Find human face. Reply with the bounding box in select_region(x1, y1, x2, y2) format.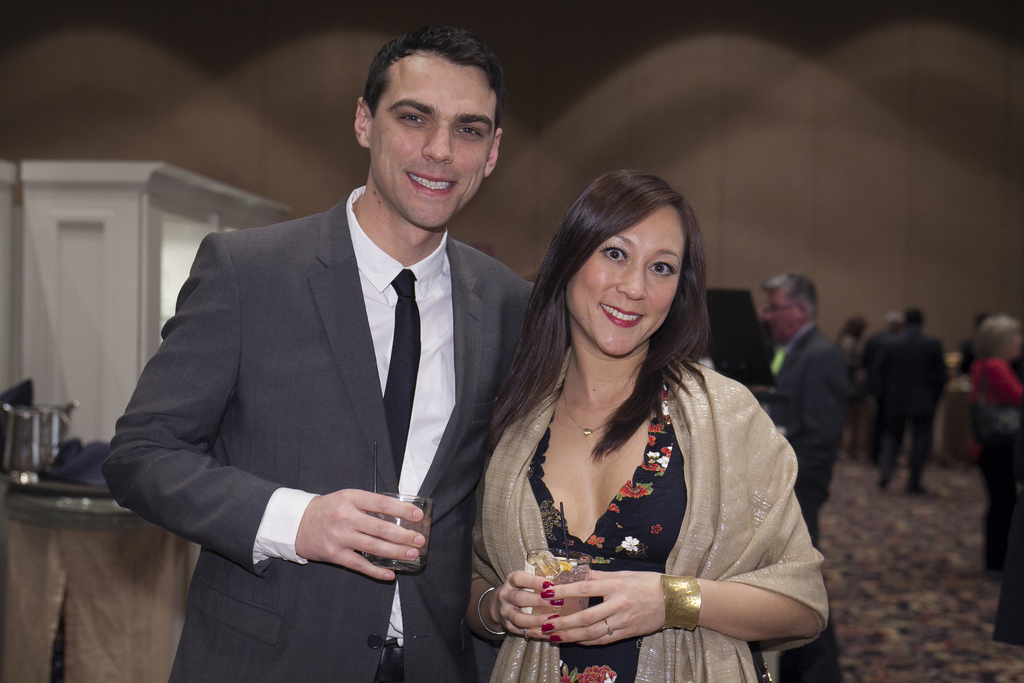
select_region(371, 47, 504, 239).
